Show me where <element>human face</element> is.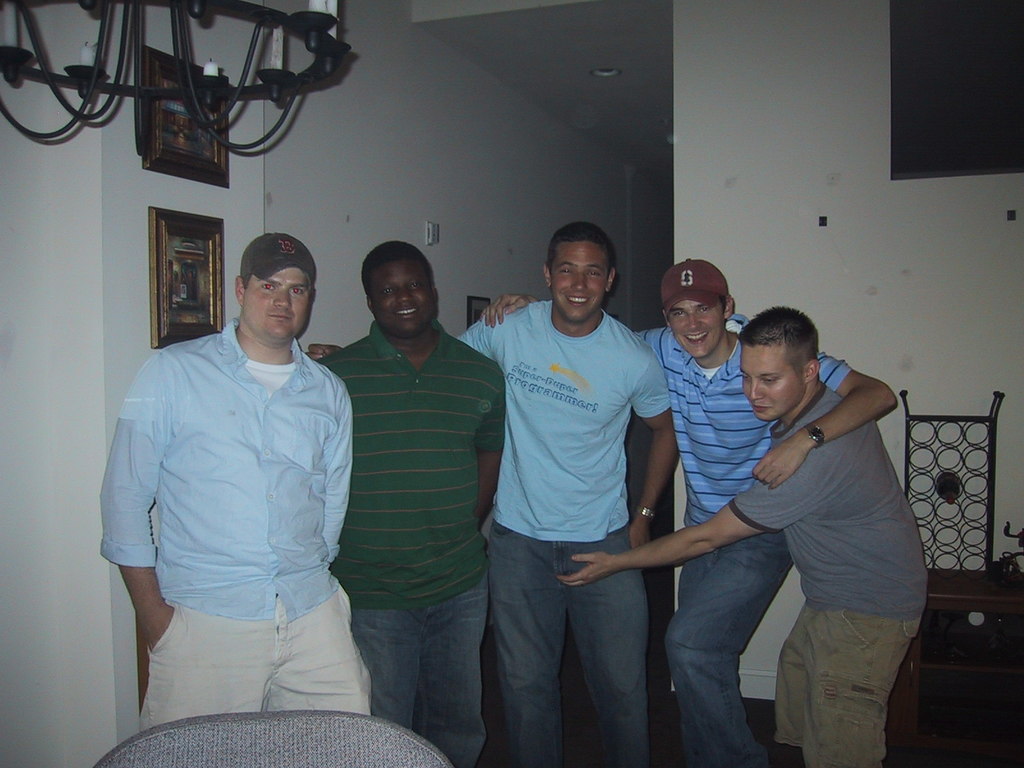
<element>human face</element> is at 243, 264, 309, 341.
